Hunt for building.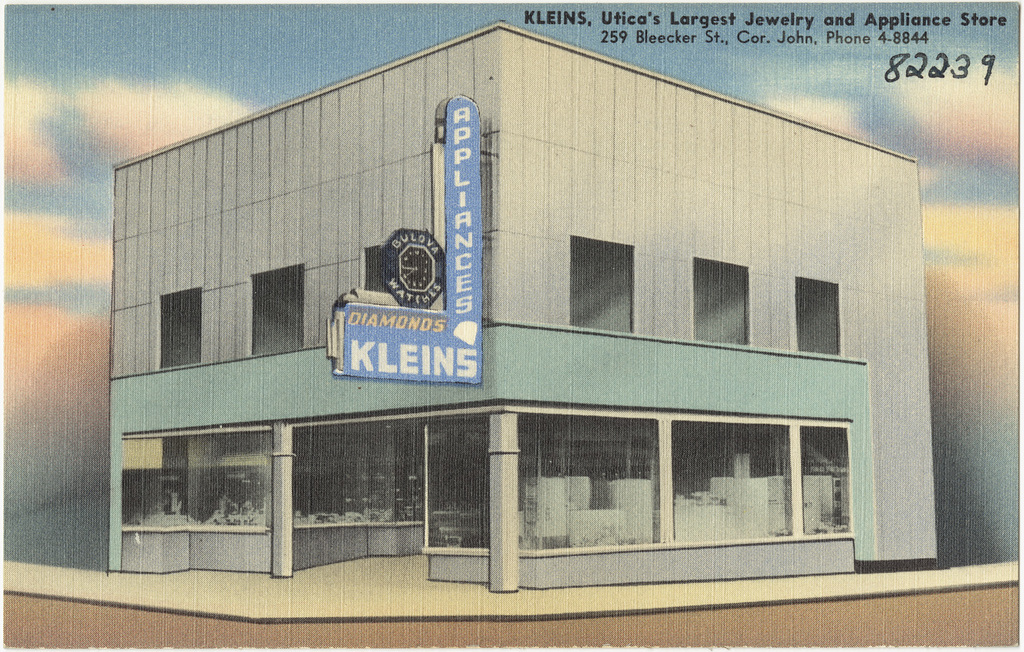
Hunted down at box=[100, 20, 940, 595].
